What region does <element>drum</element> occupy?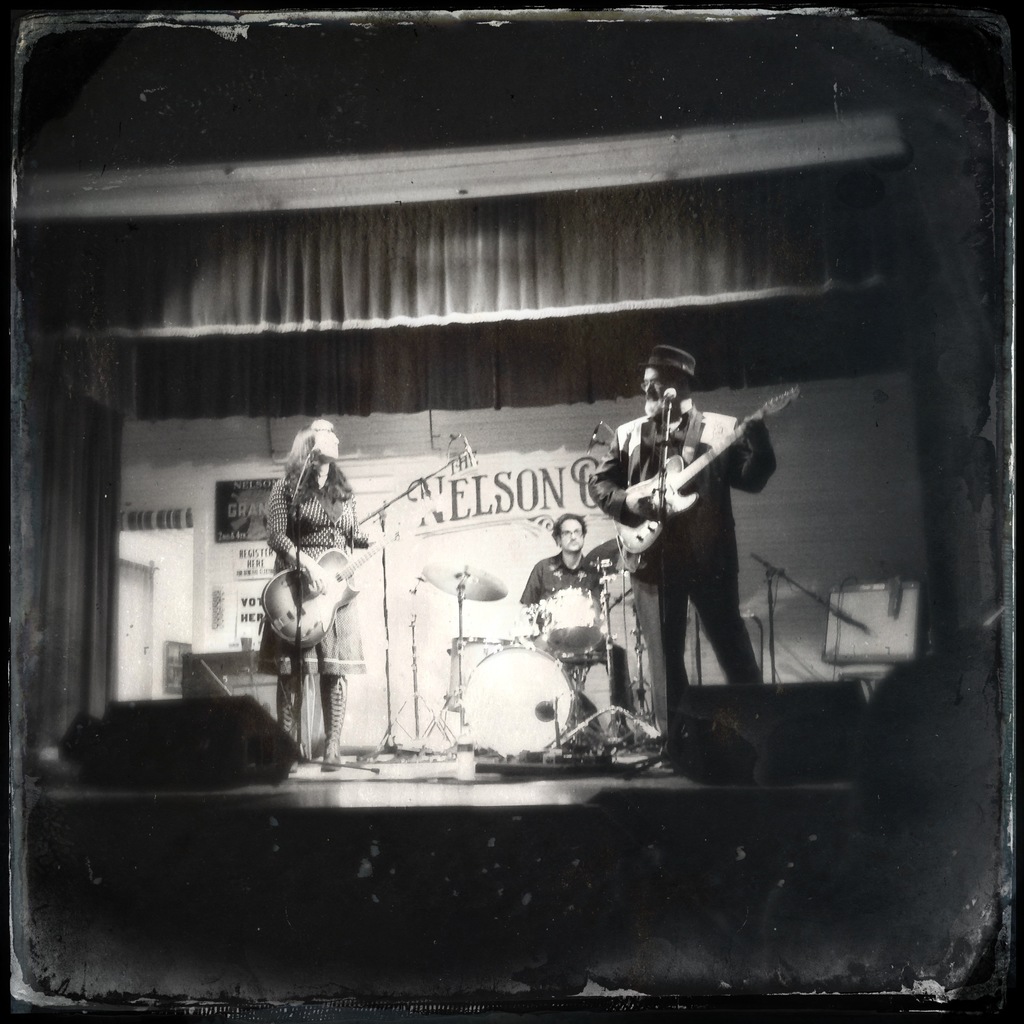
detection(453, 643, 583, 750).
